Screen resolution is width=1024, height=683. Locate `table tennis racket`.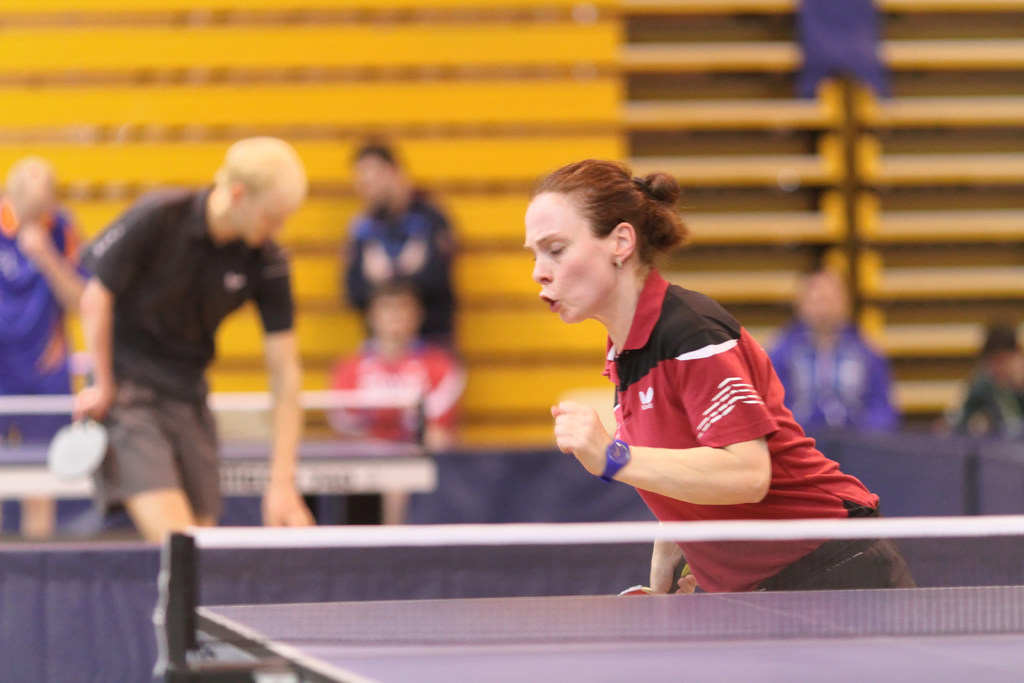
(x1=618, y1=555, x2=686, y2=593).
